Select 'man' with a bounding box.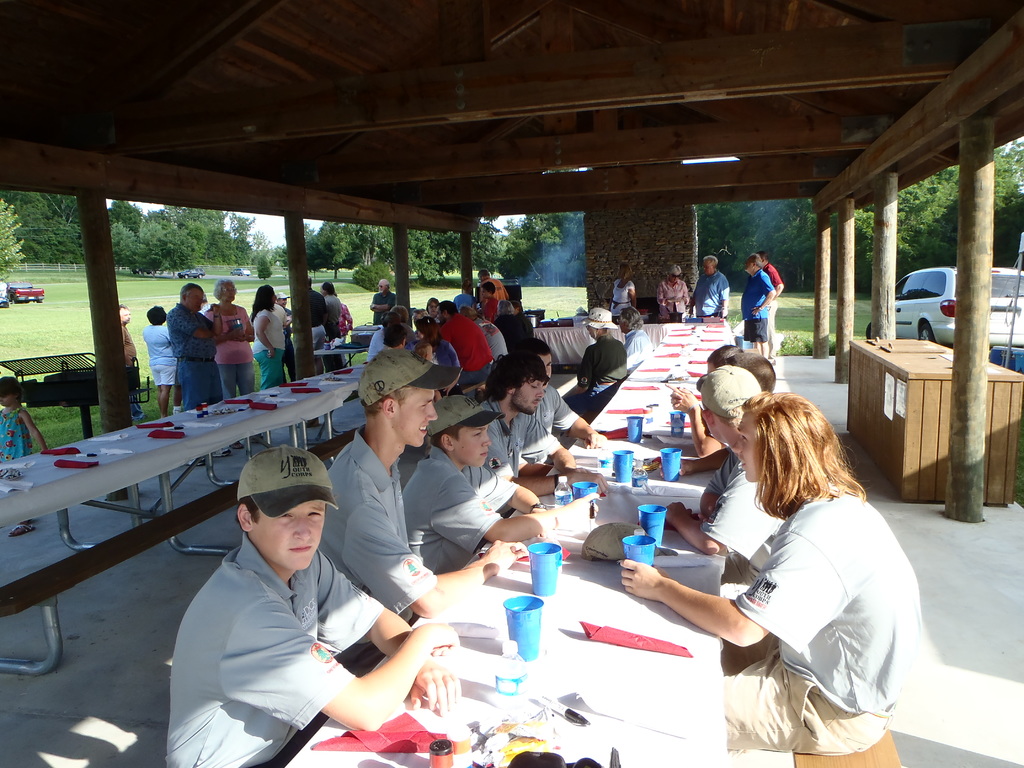
select_region(325, 385, 443, 646).
